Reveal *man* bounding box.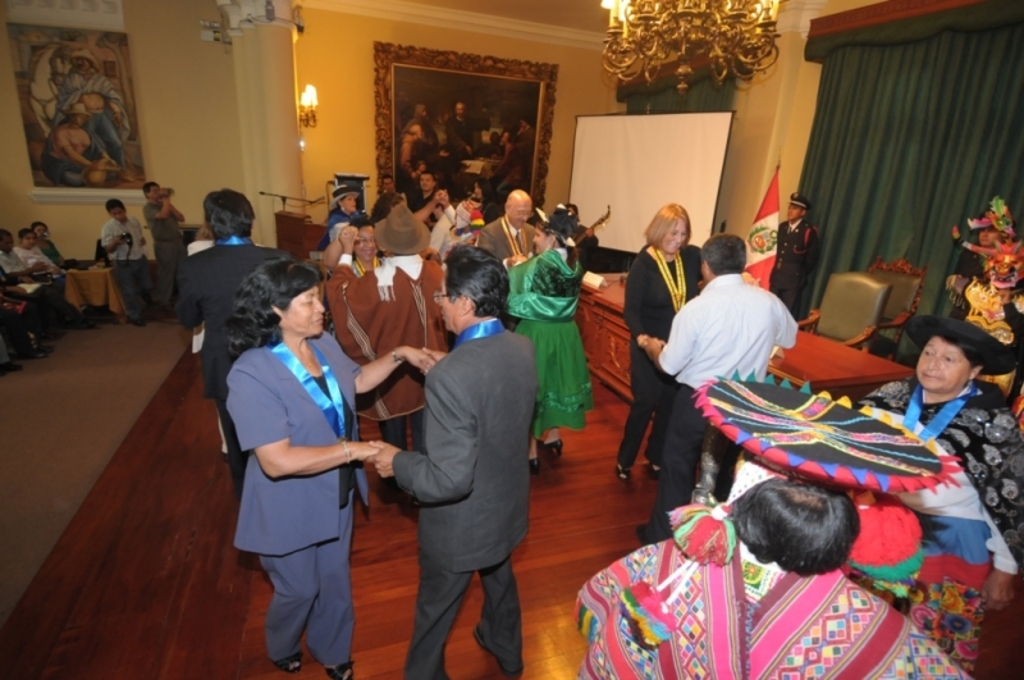
Revealed: l=169, t=183, r=296, b=502.
